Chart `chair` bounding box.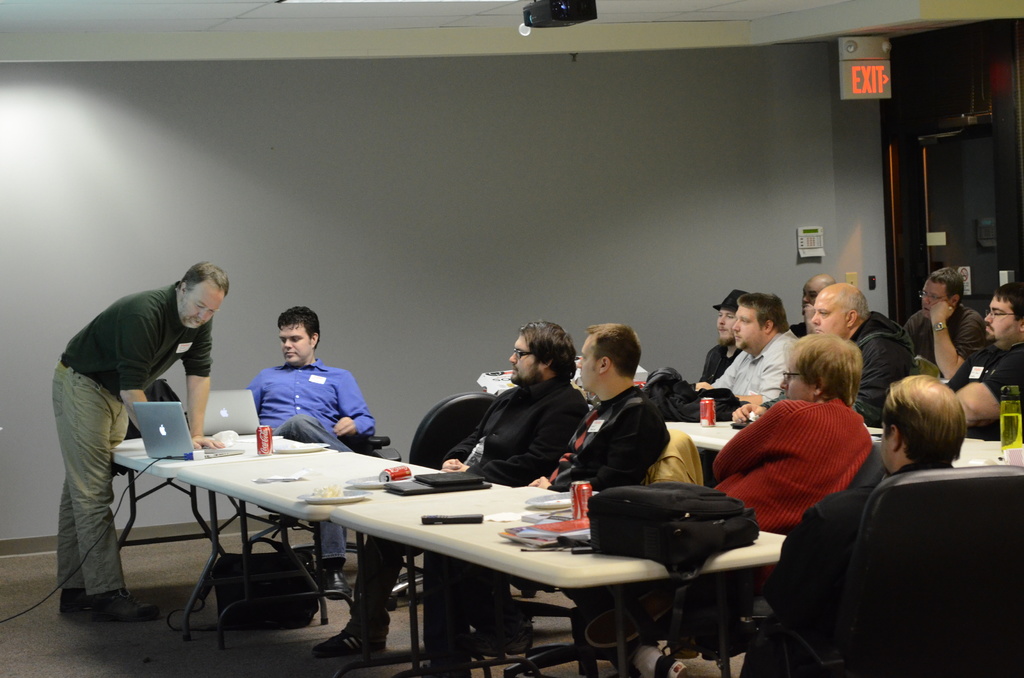
Charted: l=381, t=392, r=508, b=617.
